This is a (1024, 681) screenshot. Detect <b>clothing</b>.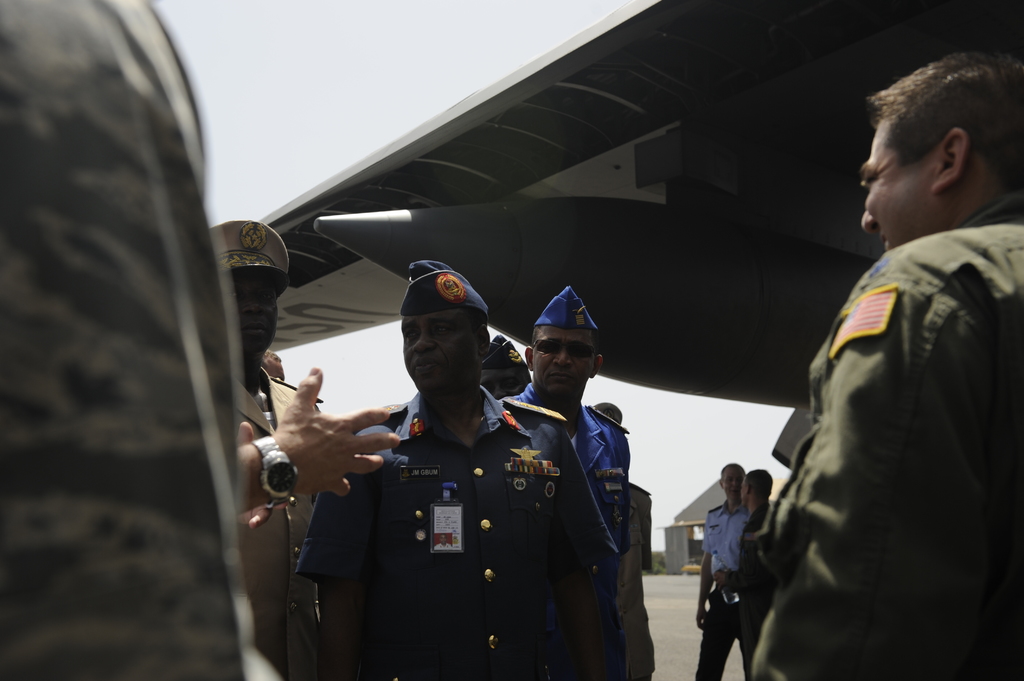
[620,477,659,667].
